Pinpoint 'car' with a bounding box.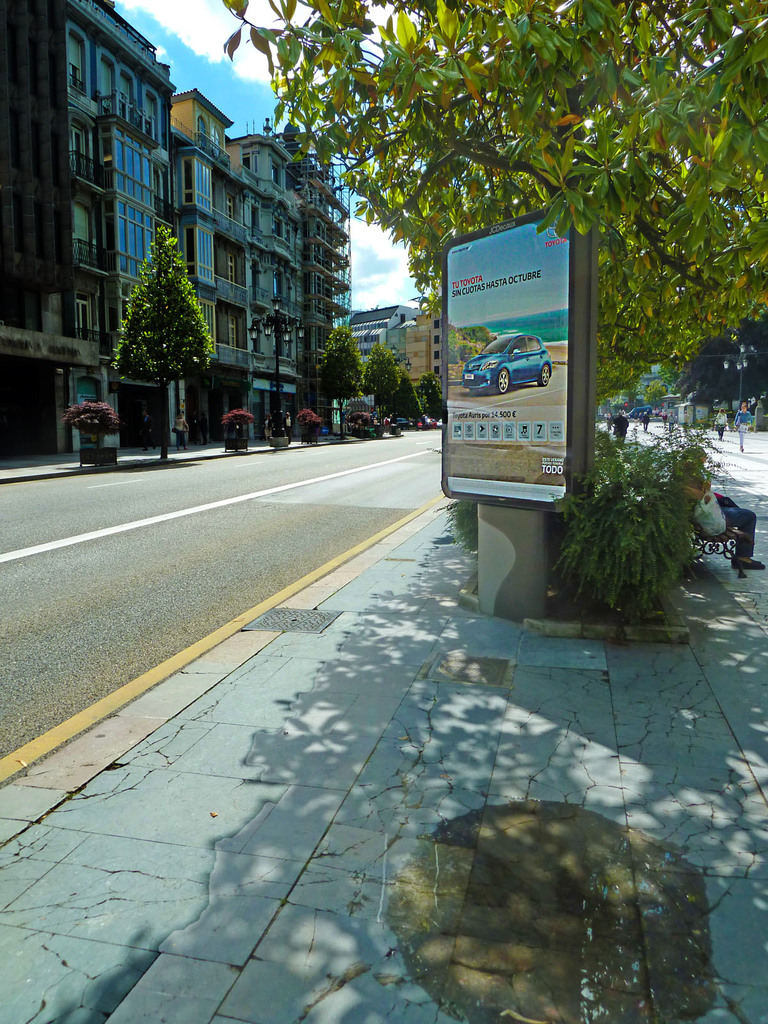
pyautogui.locateOnScreen(454, 323, 557, 397).
